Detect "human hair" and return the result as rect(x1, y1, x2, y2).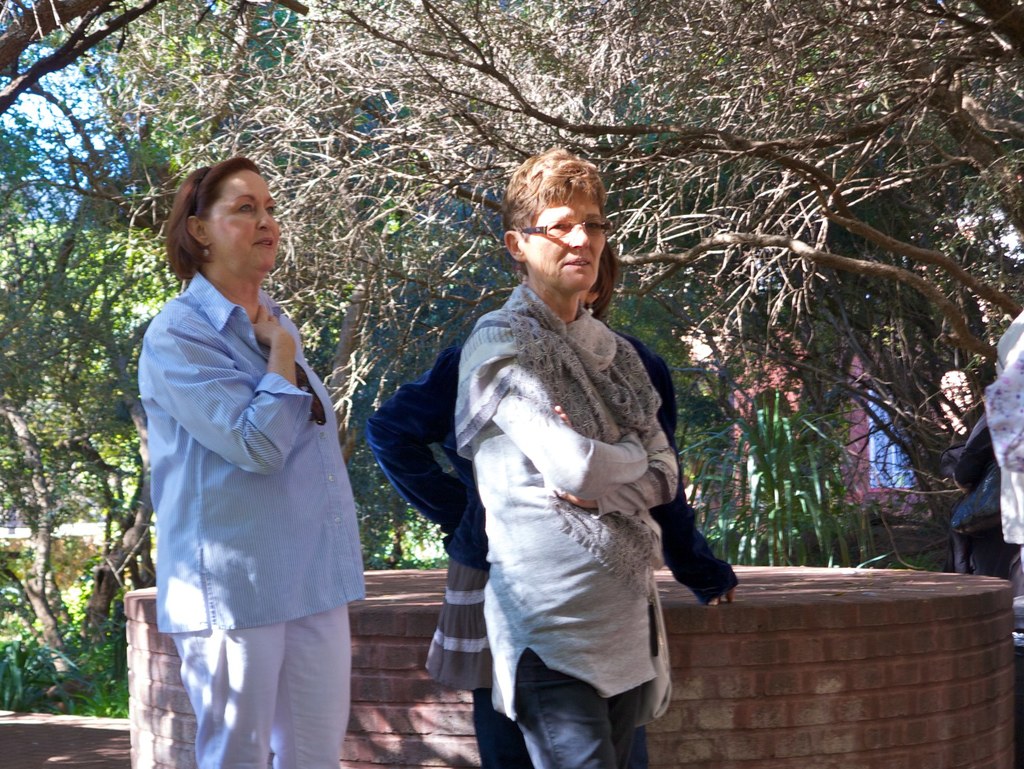
rect(594, 245, 618, 323).
